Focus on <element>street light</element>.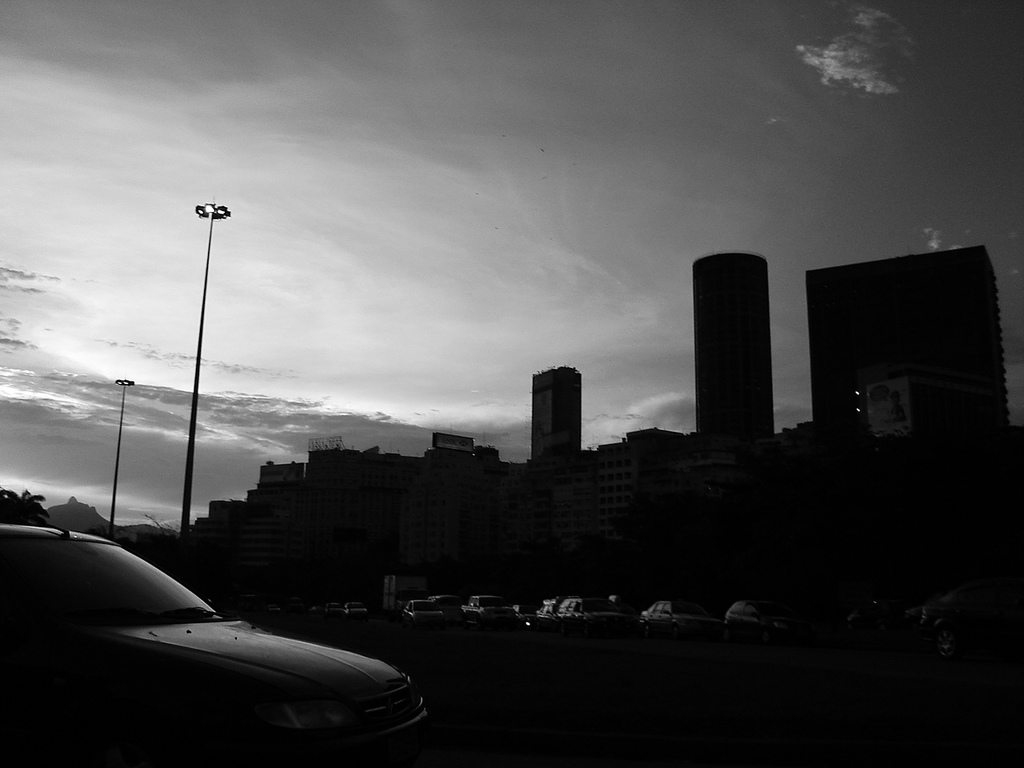
Focused at box(173, 194, 230, 541).
